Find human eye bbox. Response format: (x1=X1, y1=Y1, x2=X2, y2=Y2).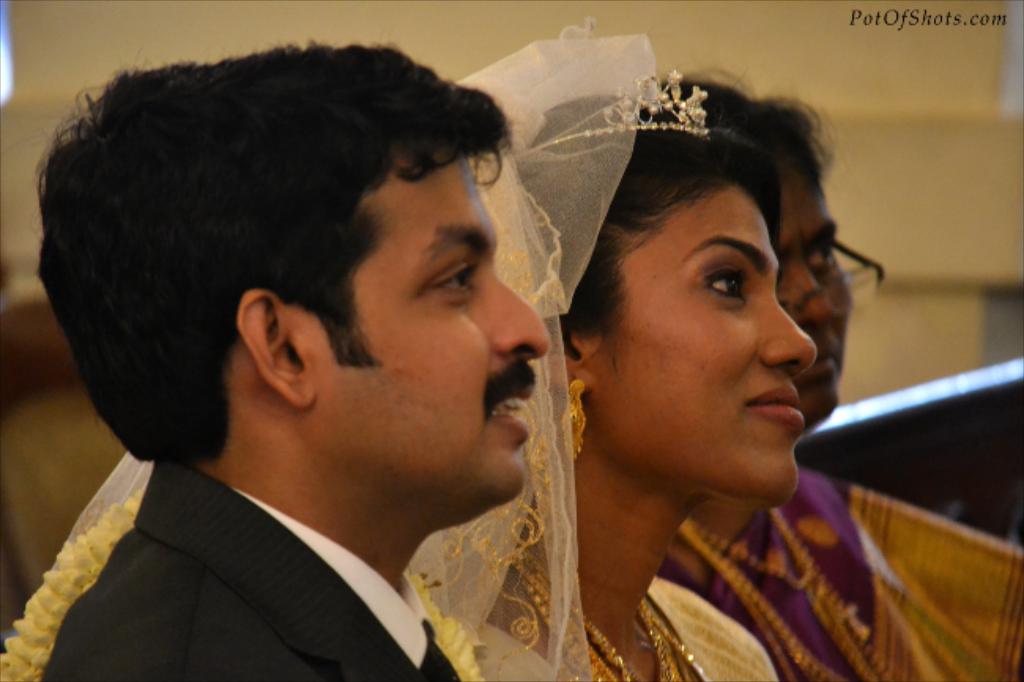
(x1=424, y1=254, x2=482, y2=304).
